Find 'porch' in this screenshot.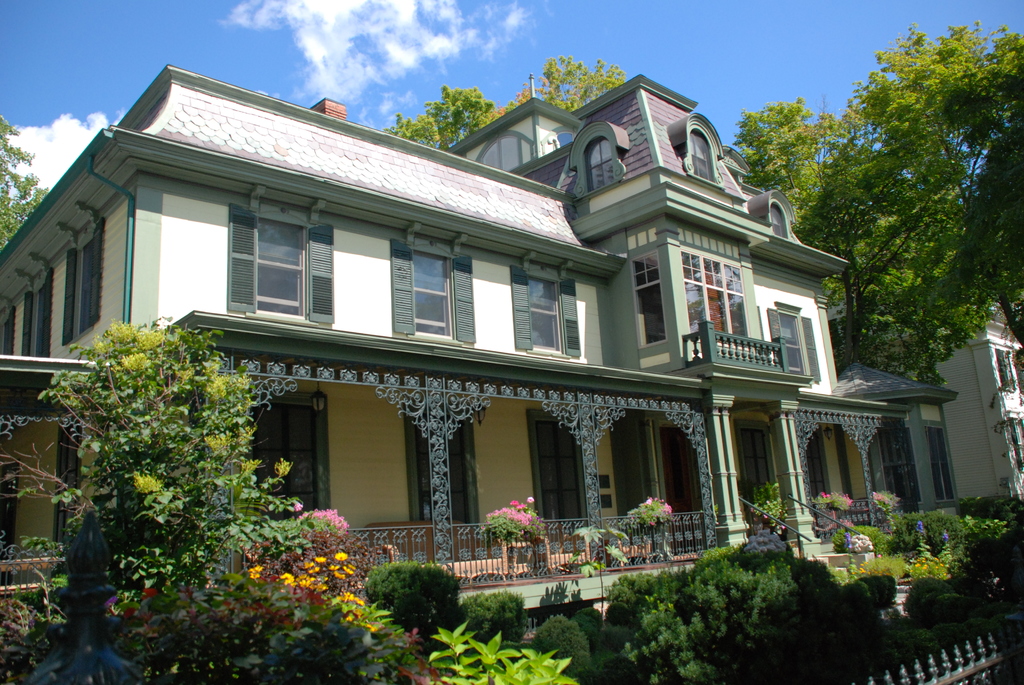
The bounding box for 'porch' is <box>214,530,886,595</box>.
